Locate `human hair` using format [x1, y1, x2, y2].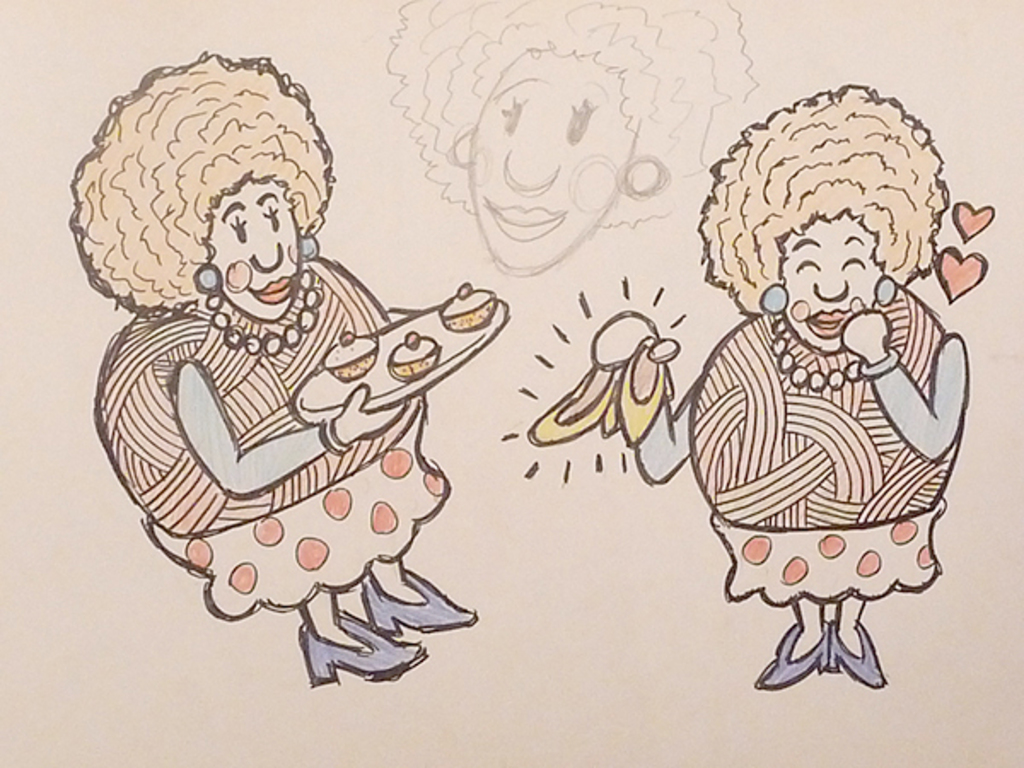
[65, 56, 311, 290].
